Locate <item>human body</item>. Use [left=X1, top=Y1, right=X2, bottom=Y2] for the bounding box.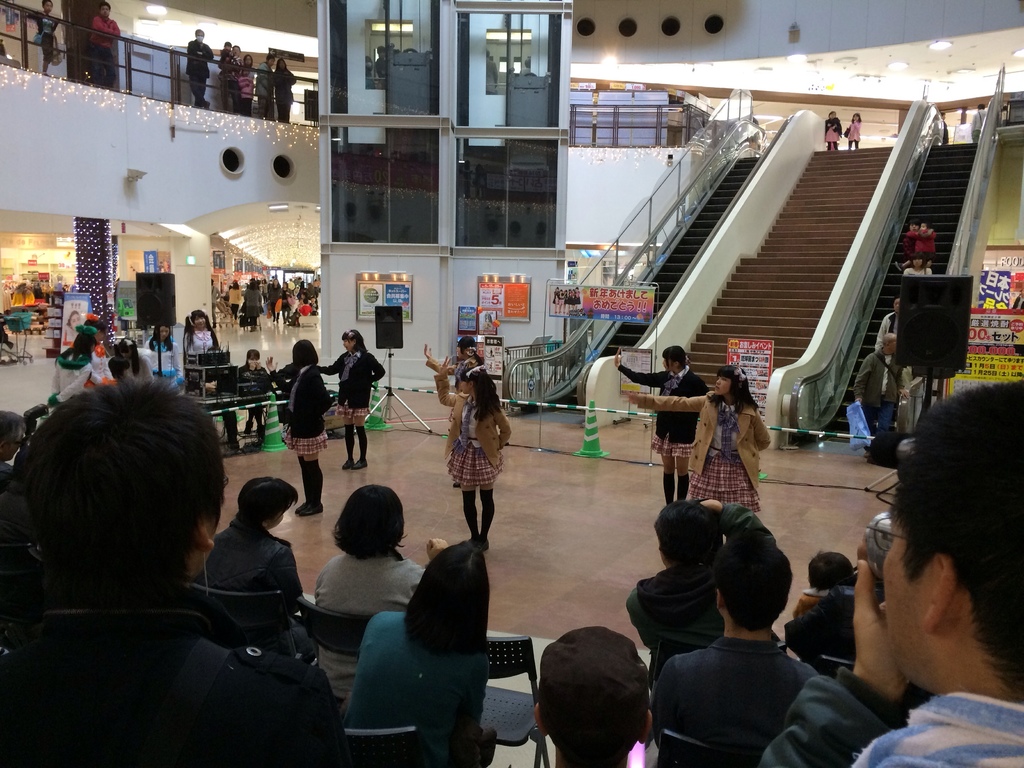
[left=184, top=305, right=221, bottom=355].
